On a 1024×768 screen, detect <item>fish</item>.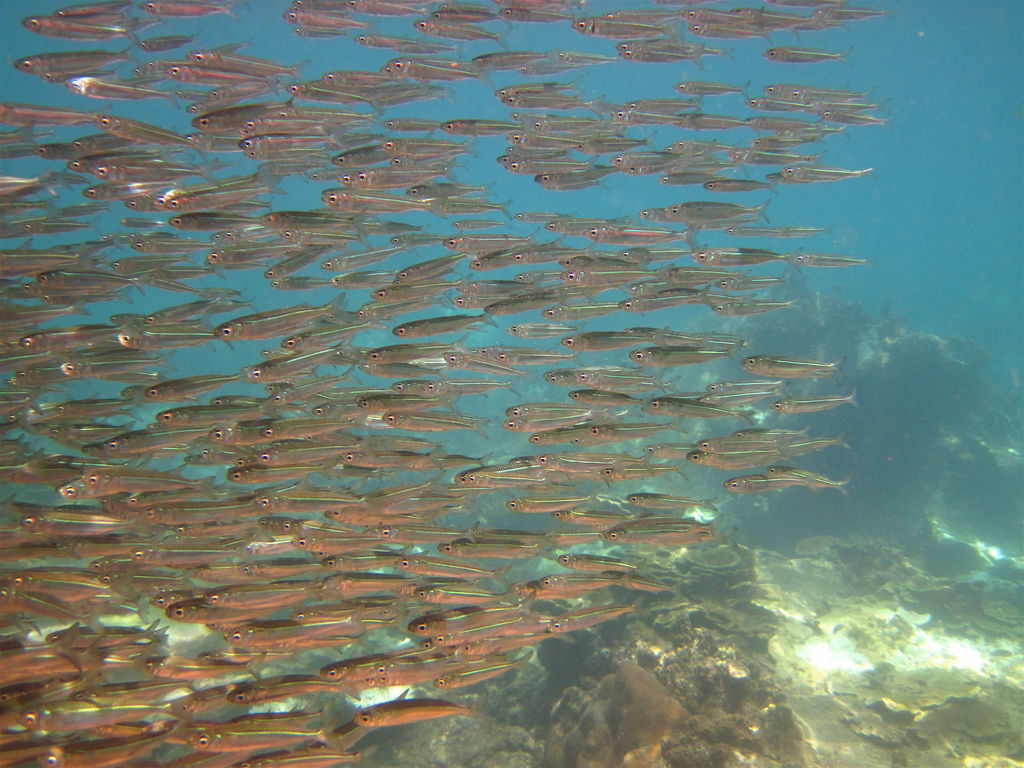
l=550, t=607, r=643, b=634.
